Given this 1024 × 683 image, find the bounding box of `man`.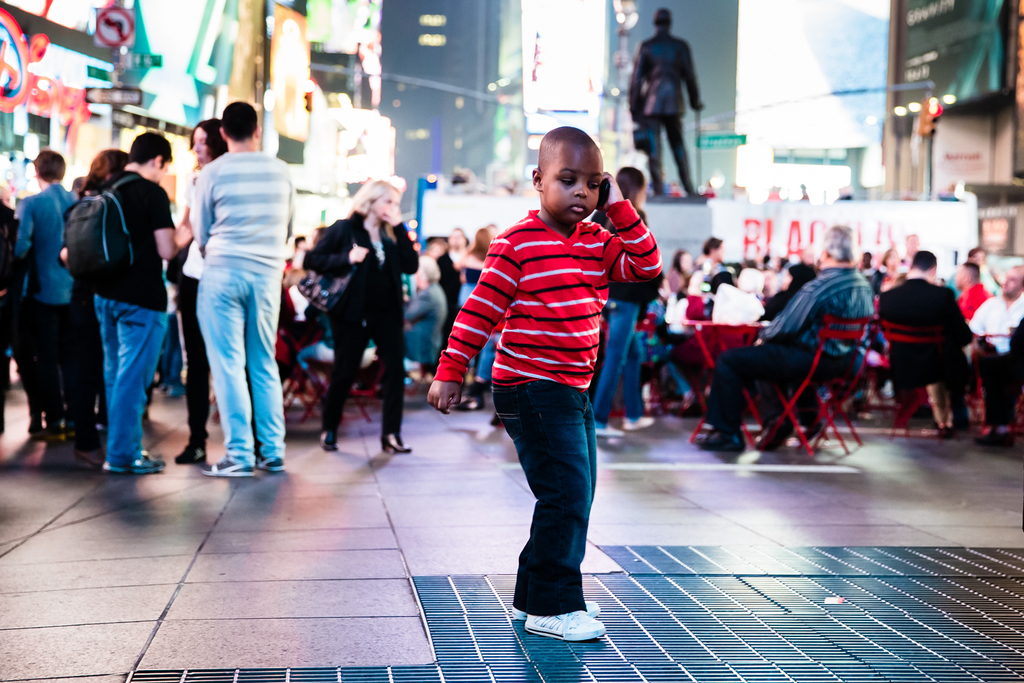
left=876, top=252, right=973, bottom=438.
